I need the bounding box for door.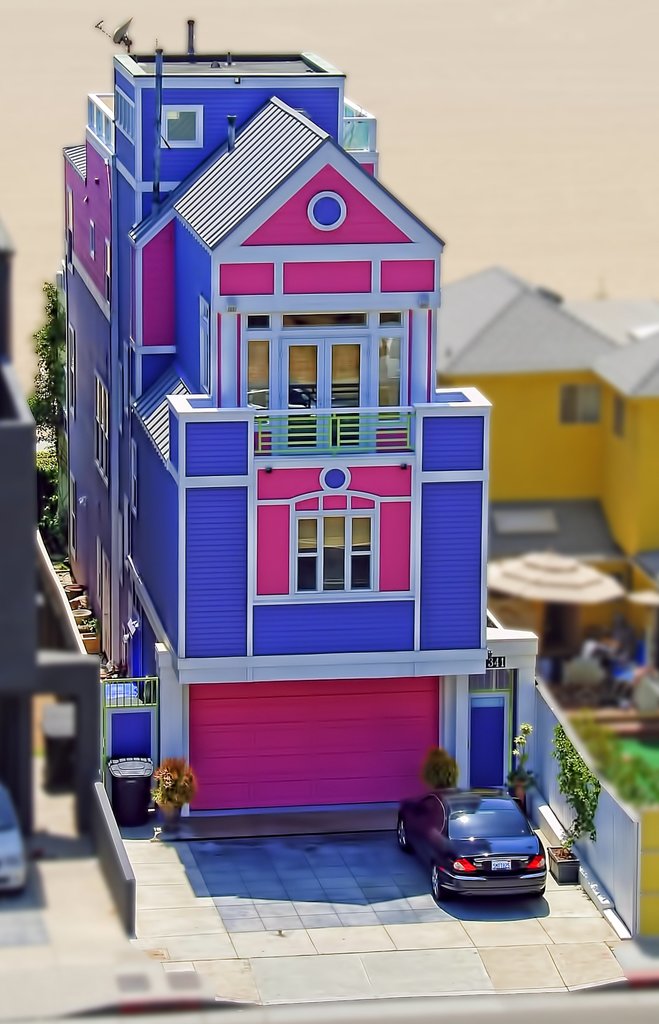
Here it is: 469:706:503:788.
